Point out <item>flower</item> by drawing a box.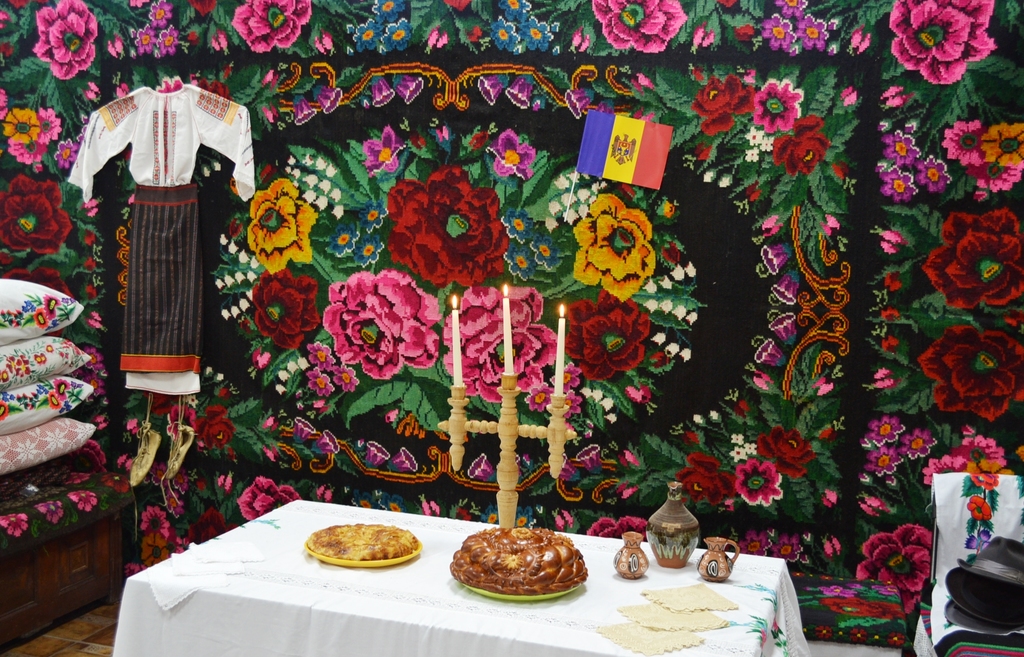
[903,0,1002,70].
